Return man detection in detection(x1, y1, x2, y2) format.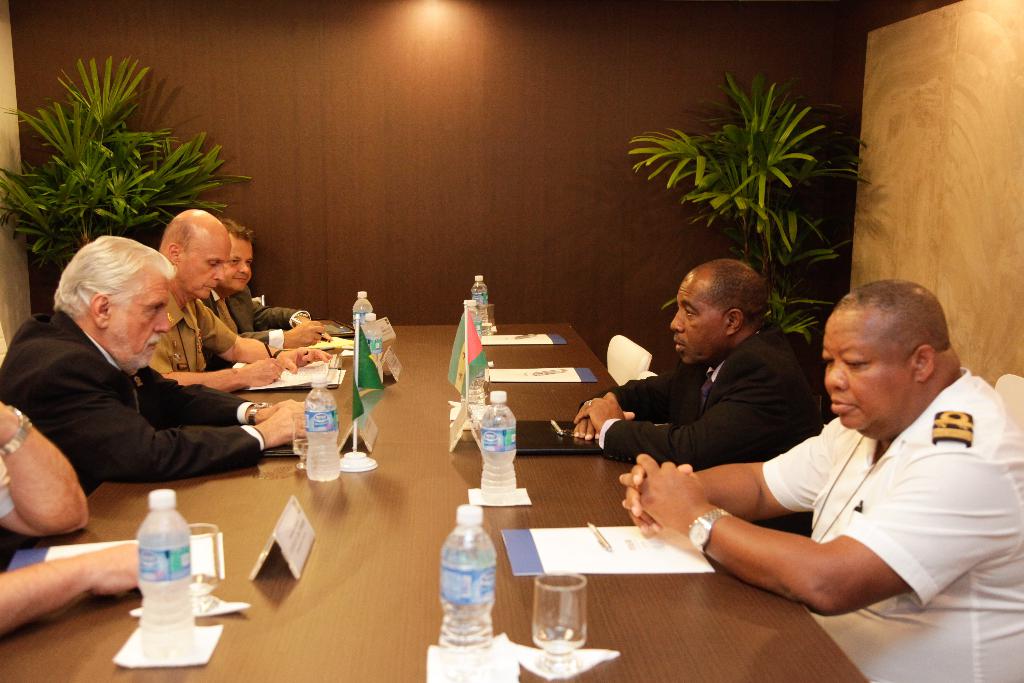
detection(572, 257, 824, 541).
